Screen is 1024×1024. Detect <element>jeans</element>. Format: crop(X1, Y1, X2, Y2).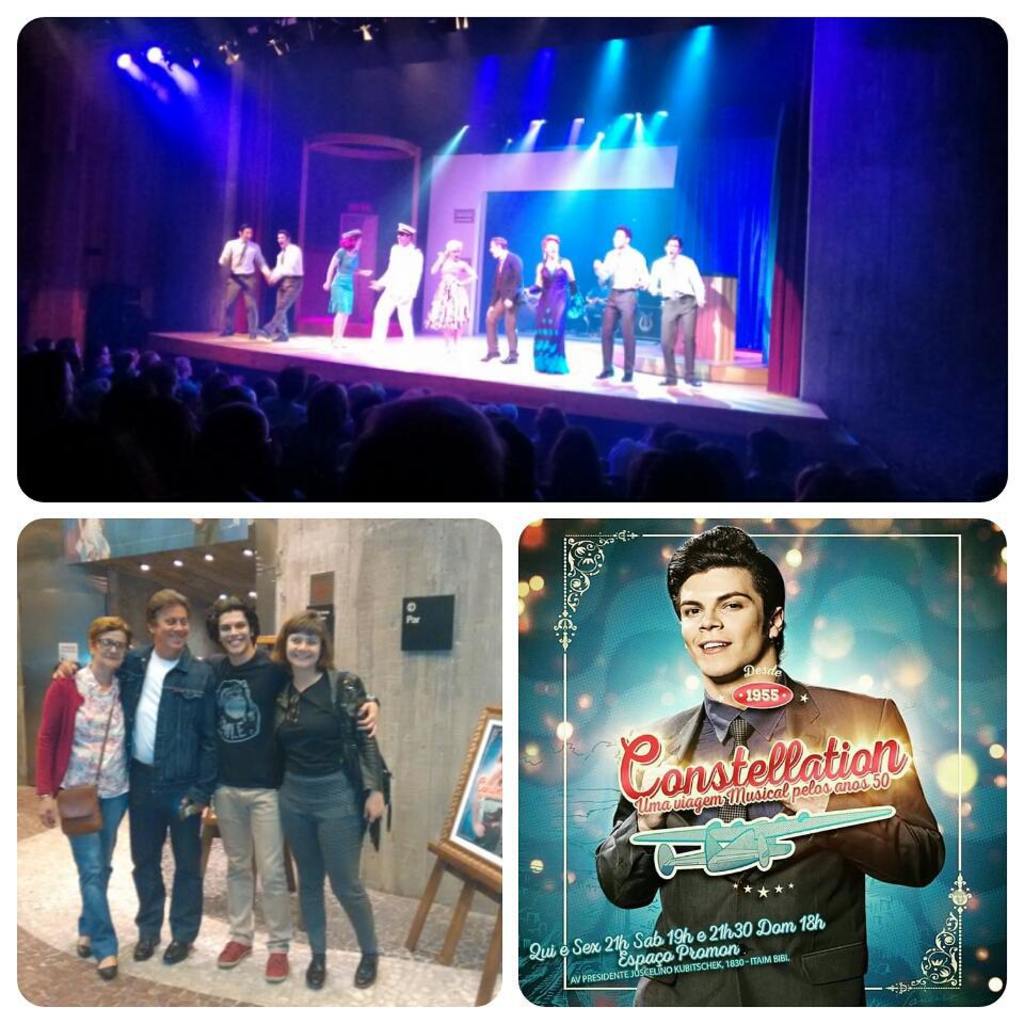
crop(44, 803, 129, 971).
